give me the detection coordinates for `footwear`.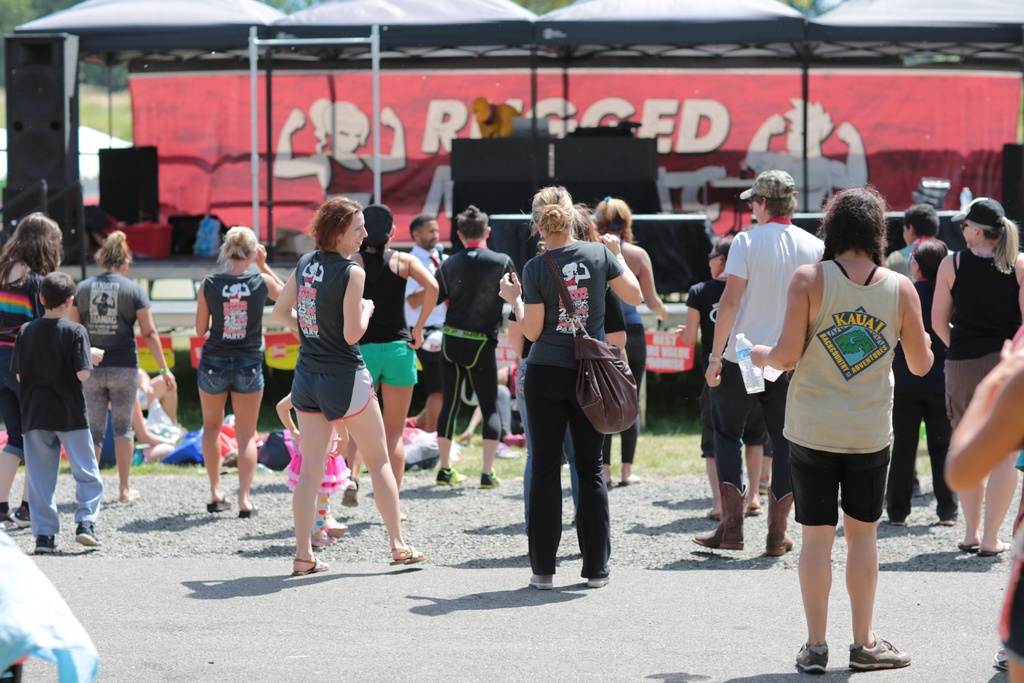
{"left": 794, "top": 641, "right": 829, "bottom": 675}.
